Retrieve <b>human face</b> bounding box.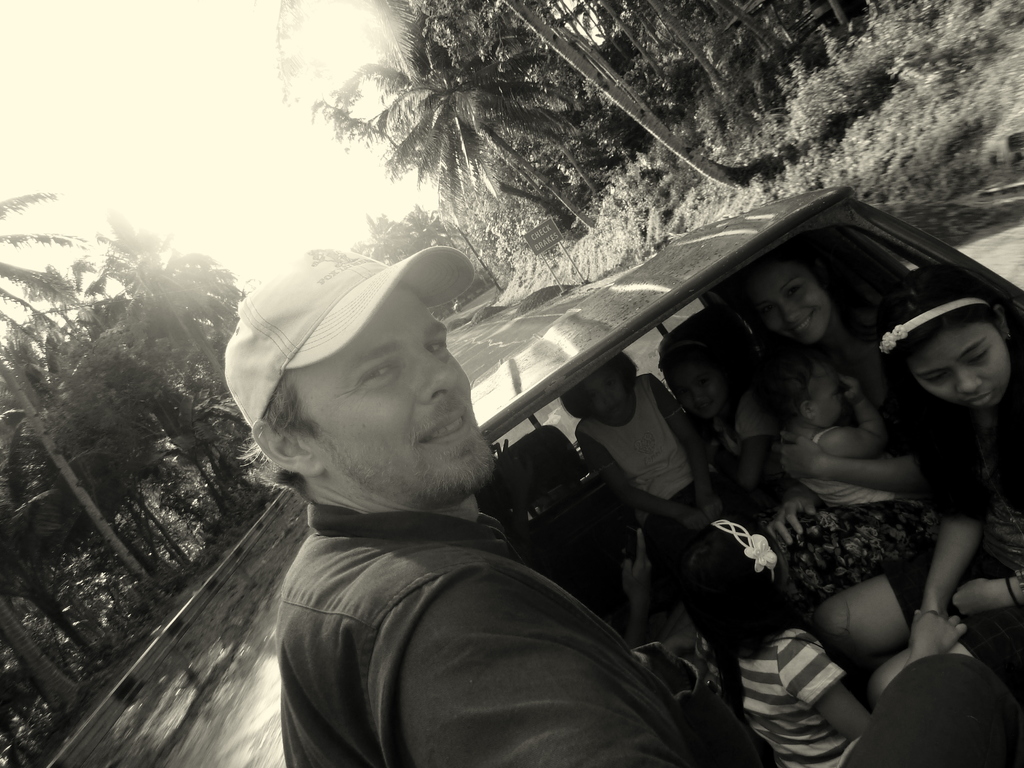
Bounding box: bbox=(288, 280, 497, 507).
